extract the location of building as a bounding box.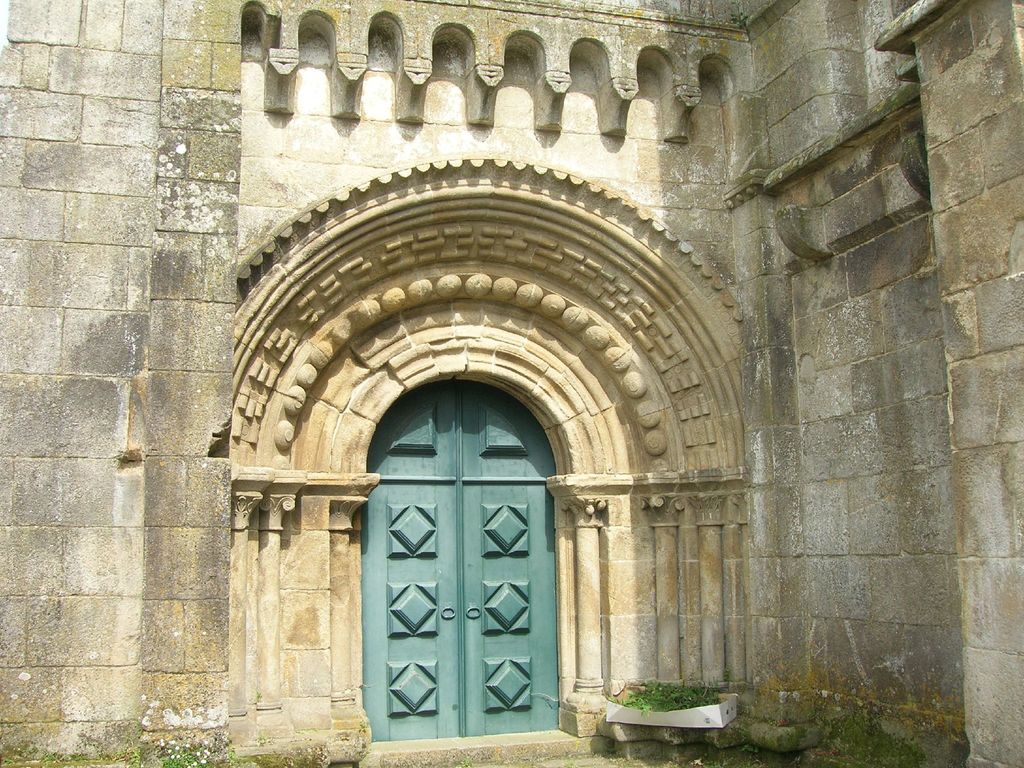
{"left": 3, "top": 0, "right": 1023, "bottom": 767}.
